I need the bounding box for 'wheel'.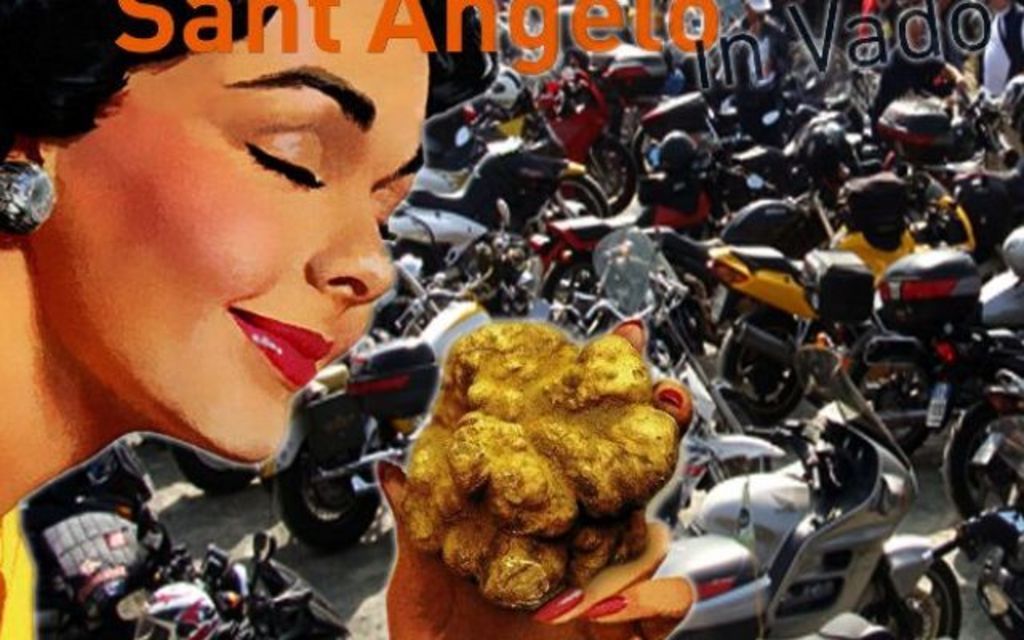
Here it is: 944/403/1022/520.
